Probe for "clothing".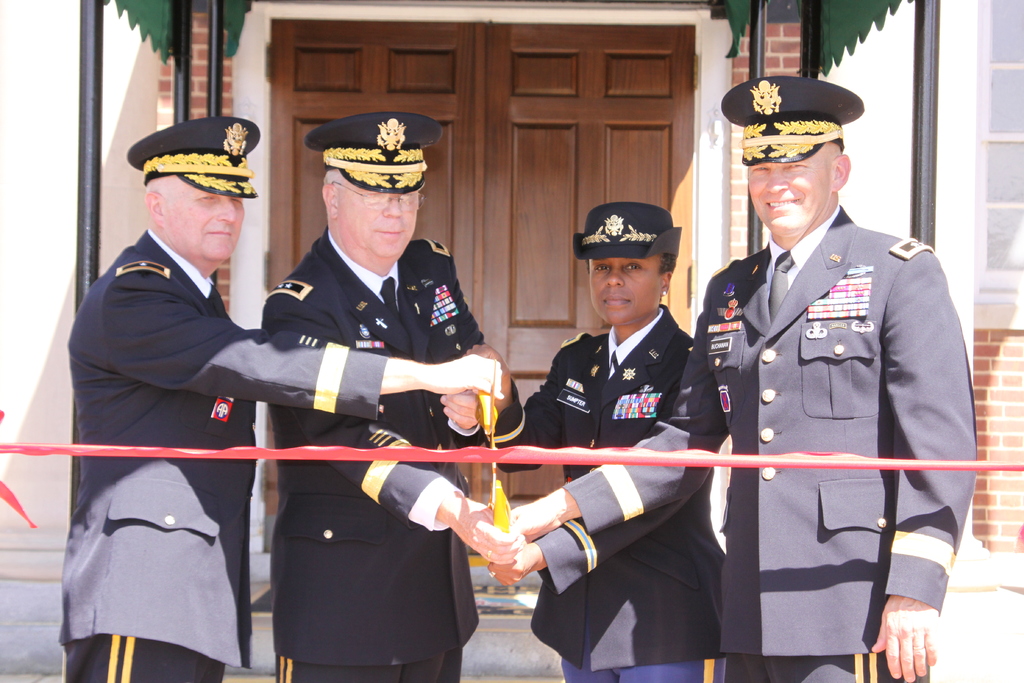
Probe result: 481:300:723:682.
